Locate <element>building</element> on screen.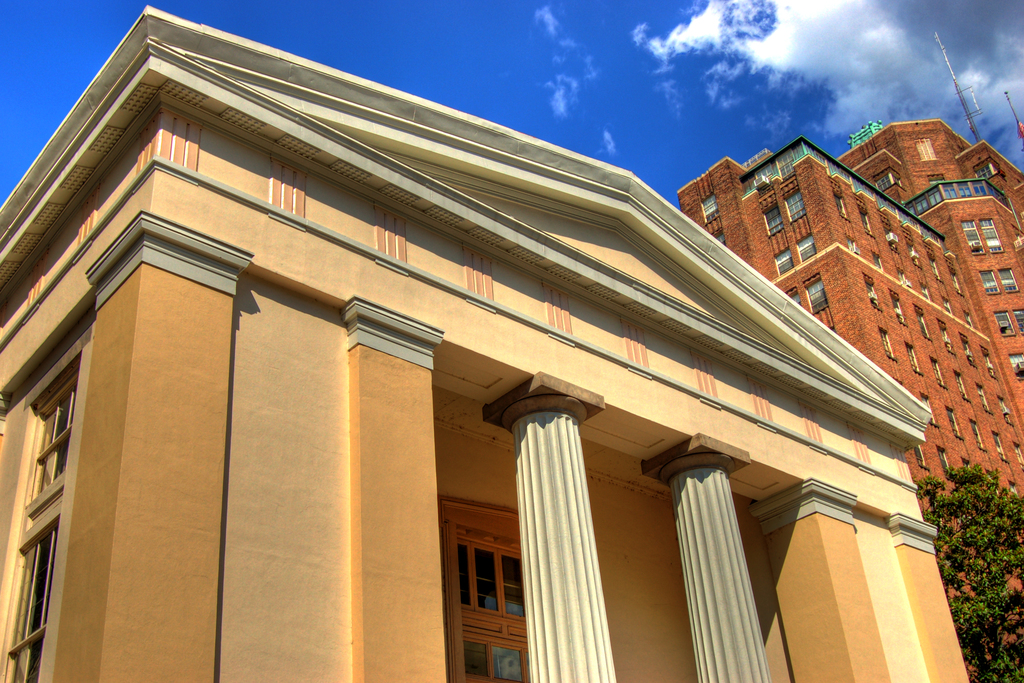
On screen at [x1=676, y1=25, x2=1023, y2=679].
